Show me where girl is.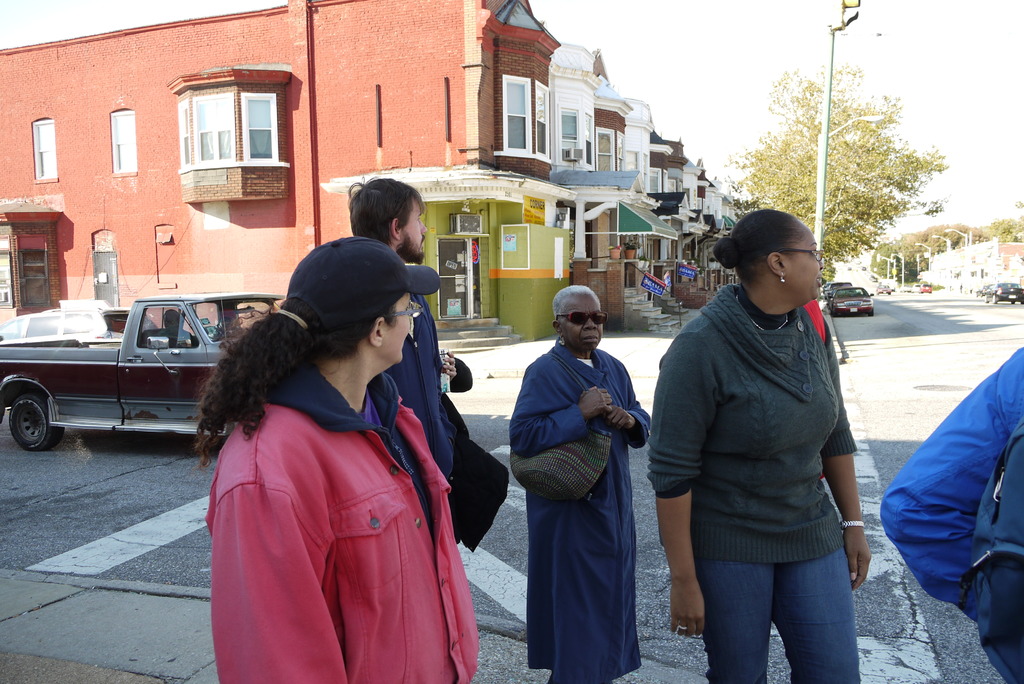
girl is at 198:231:453:683.
